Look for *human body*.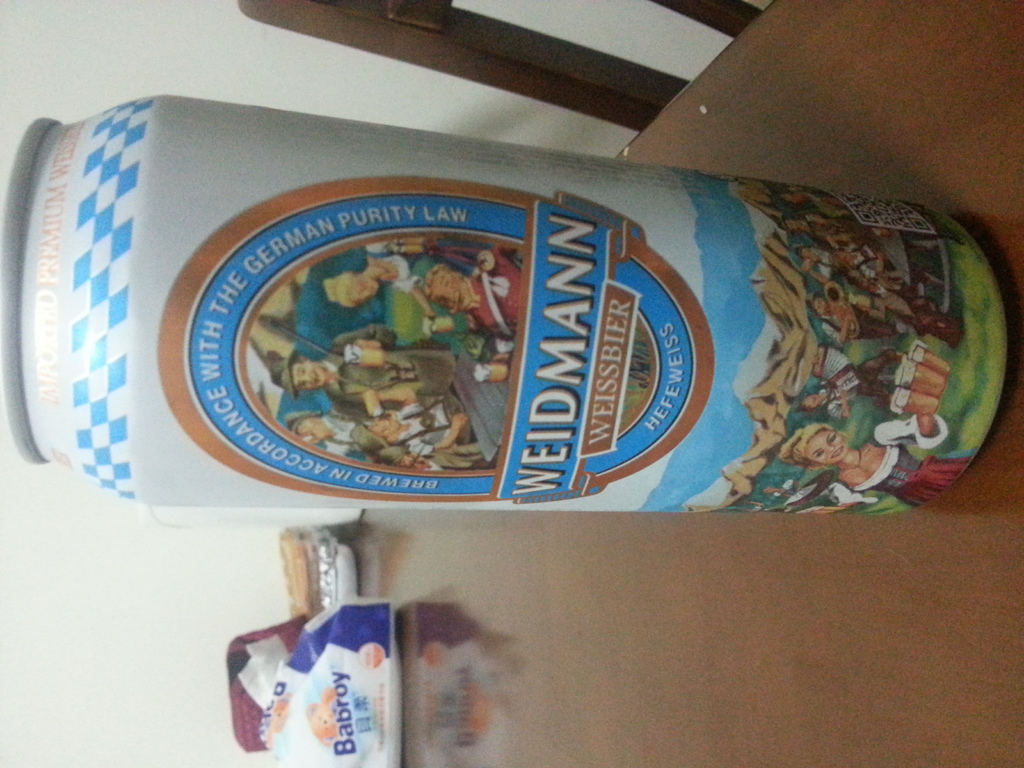
Found: bbox=(318, 413, 364, 458).
